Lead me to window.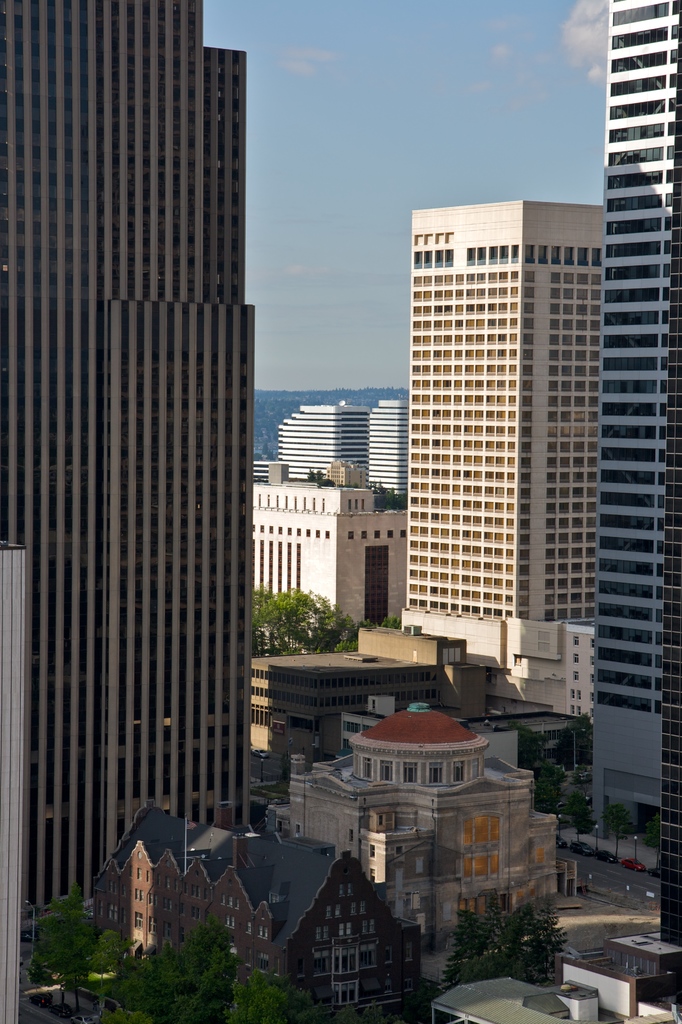
Lead to [x1=406, y1=757, x2=418, y2=785].
